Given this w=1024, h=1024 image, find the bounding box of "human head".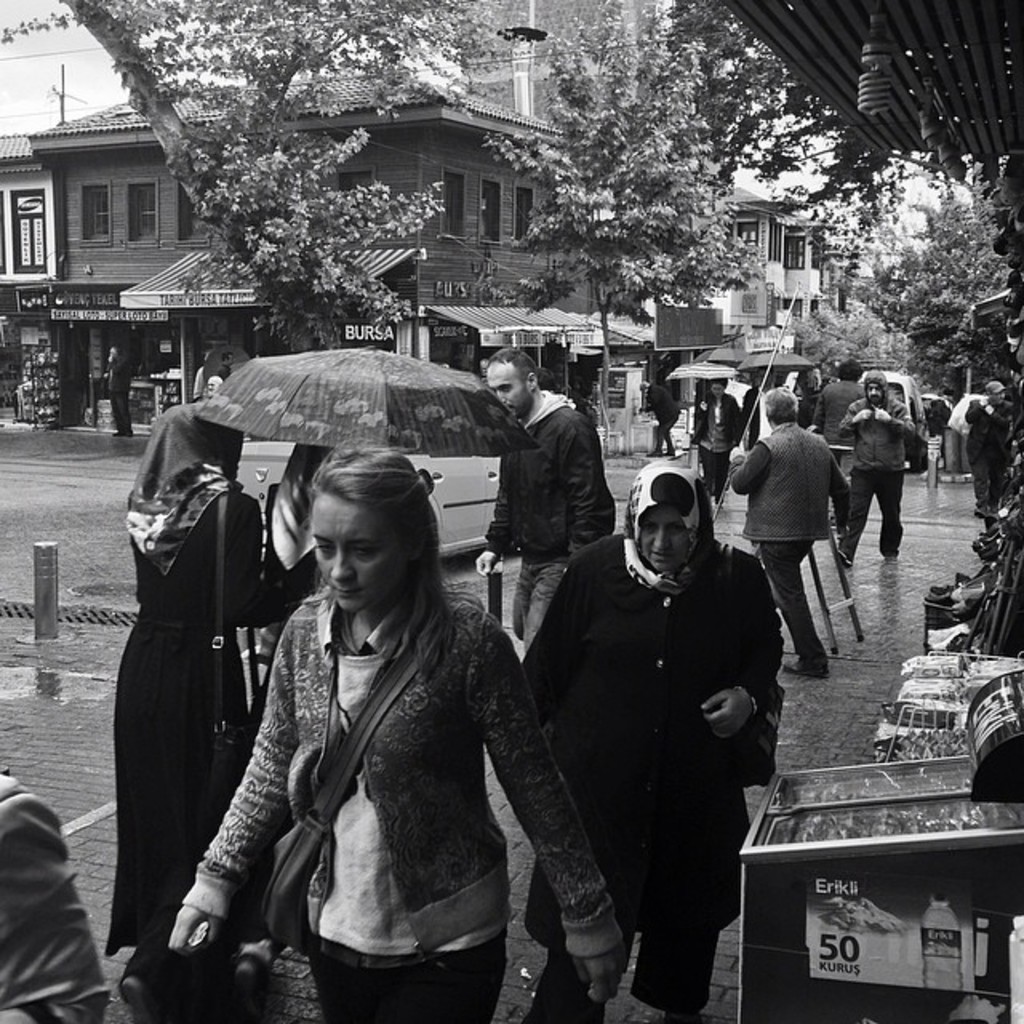
832 358 869 386.
